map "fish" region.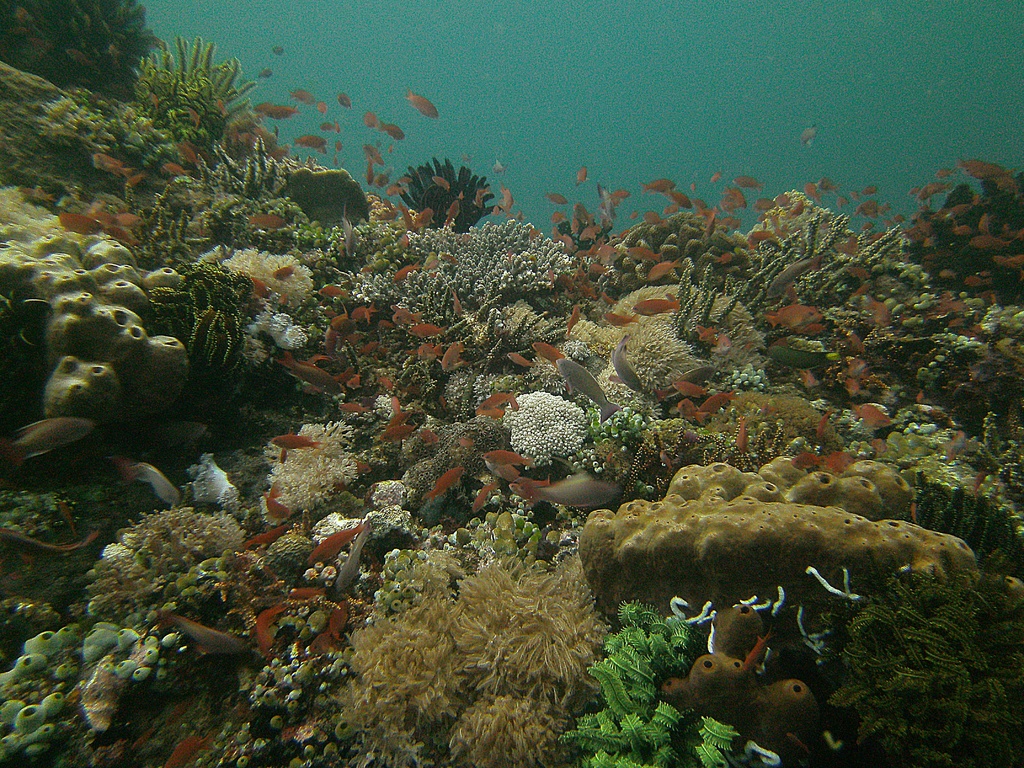
Mapped to [603, 308, 641, 330].
